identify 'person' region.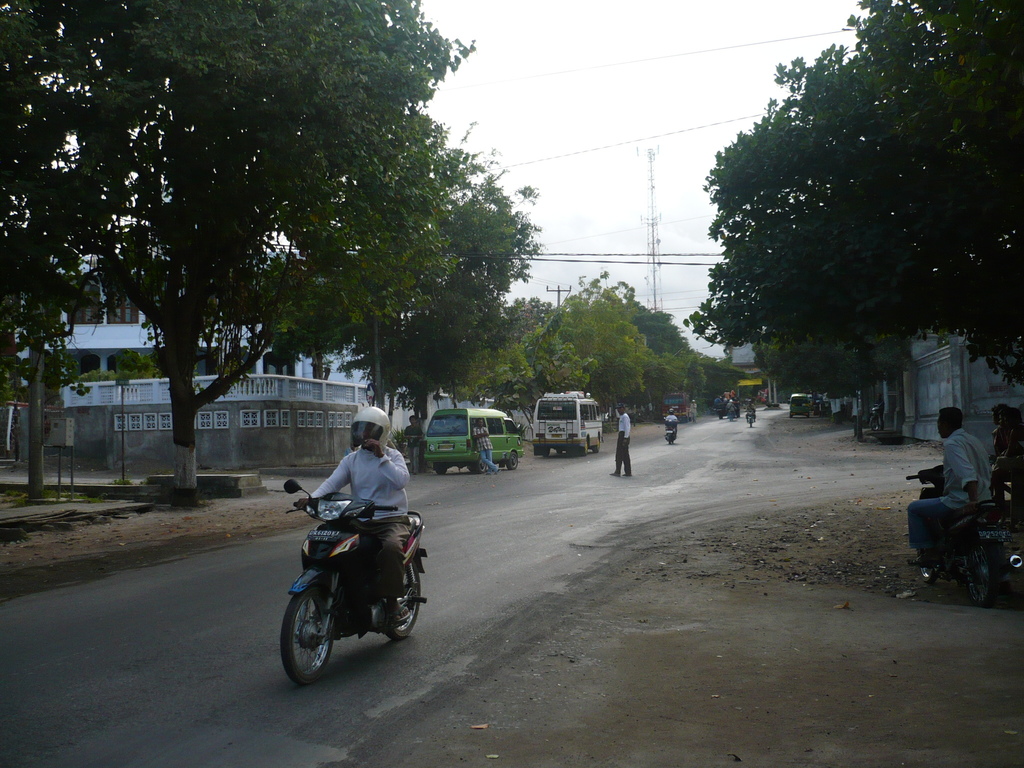
Region: 476,415,505,467.
